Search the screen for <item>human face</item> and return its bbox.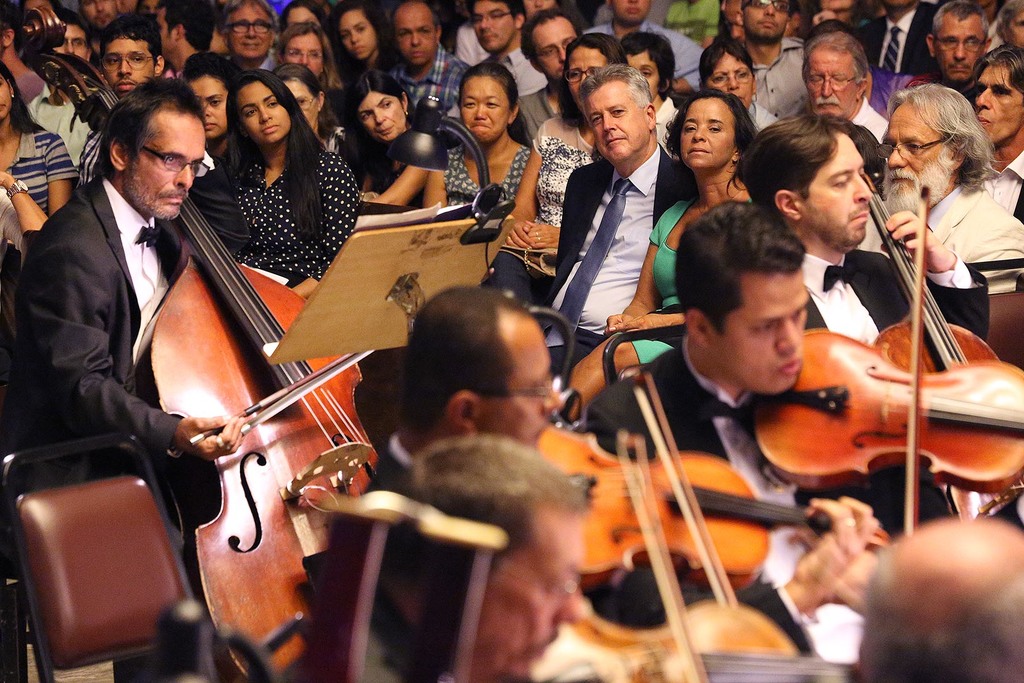
Found: [left=292, top=84, right=318, bottom=128].
